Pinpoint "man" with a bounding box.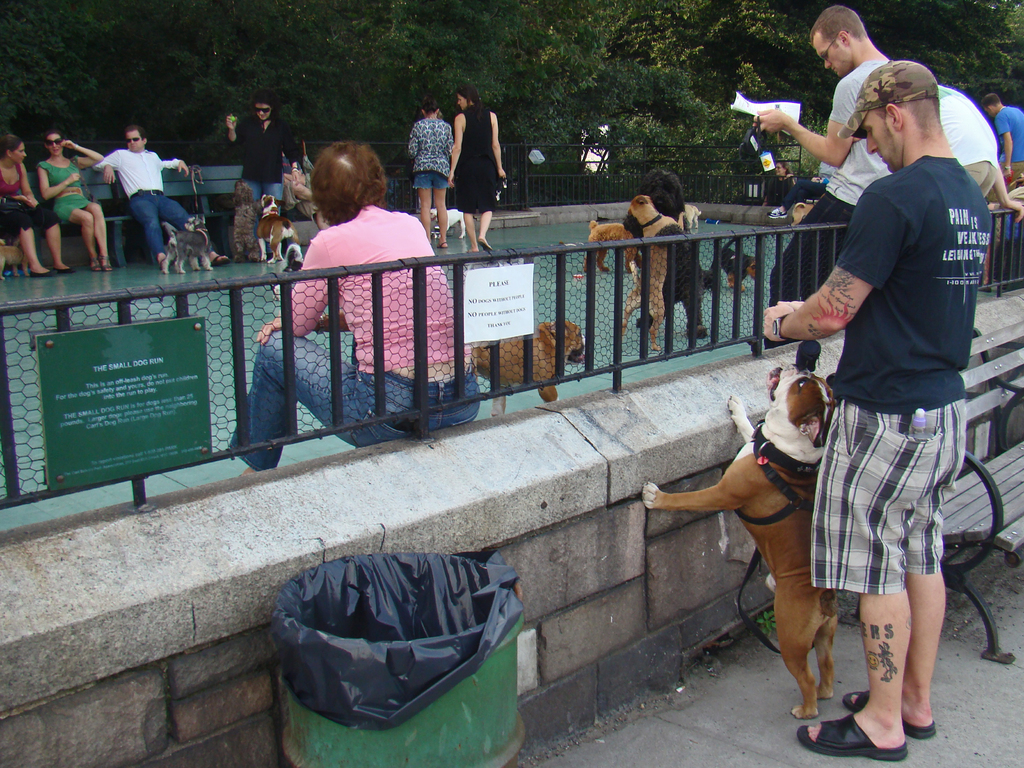
(left=983, top=92, right=1023, bottom=207).
